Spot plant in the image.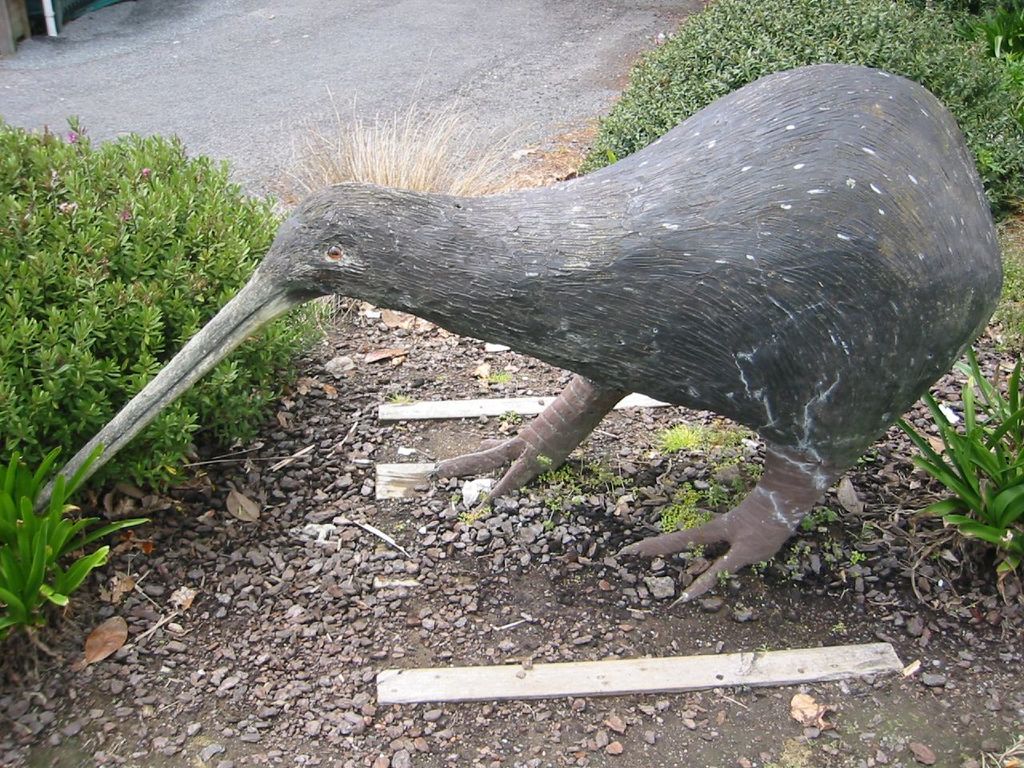
plant found at rect(681, 538, 710, 571).
